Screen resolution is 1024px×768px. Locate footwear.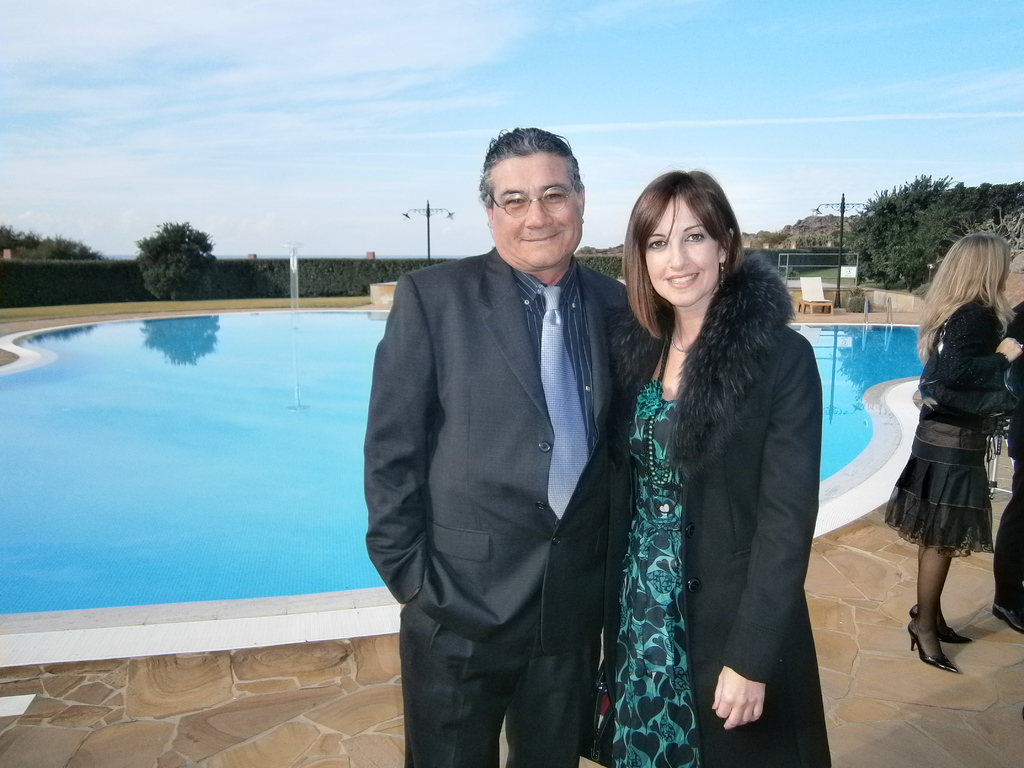
pyautogui.locateOnScreen(908, 625, 958, 673).
